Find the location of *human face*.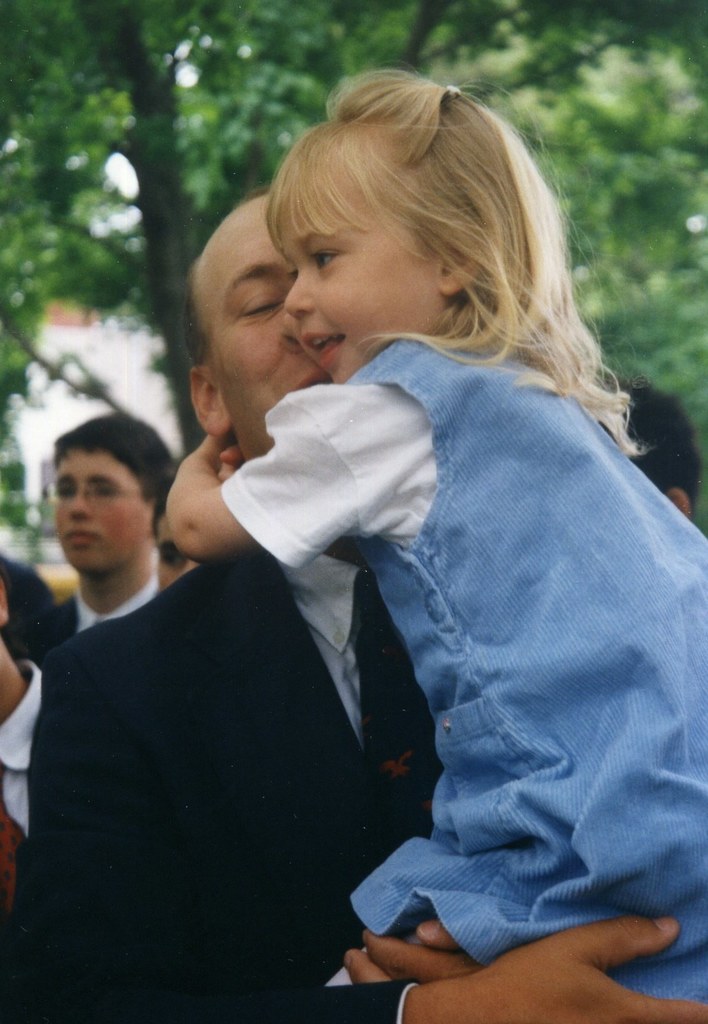
Location: 155, 515, 217, 591.
